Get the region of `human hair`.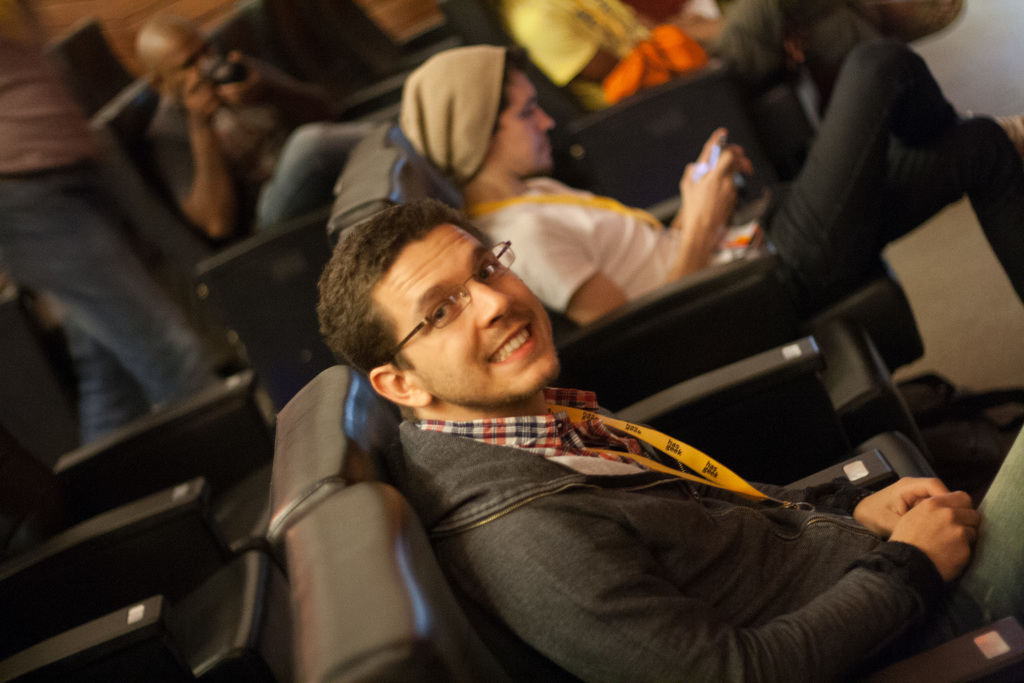
BBox(467, 44, 534, 182).
